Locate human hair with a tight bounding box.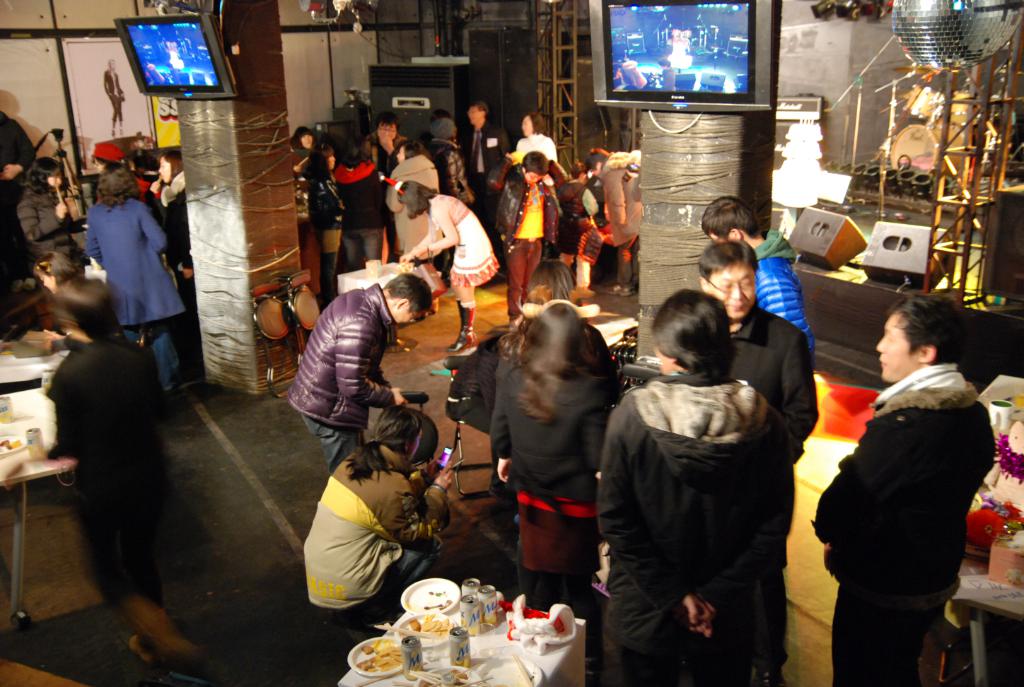
[396, 180, 439, 221].
